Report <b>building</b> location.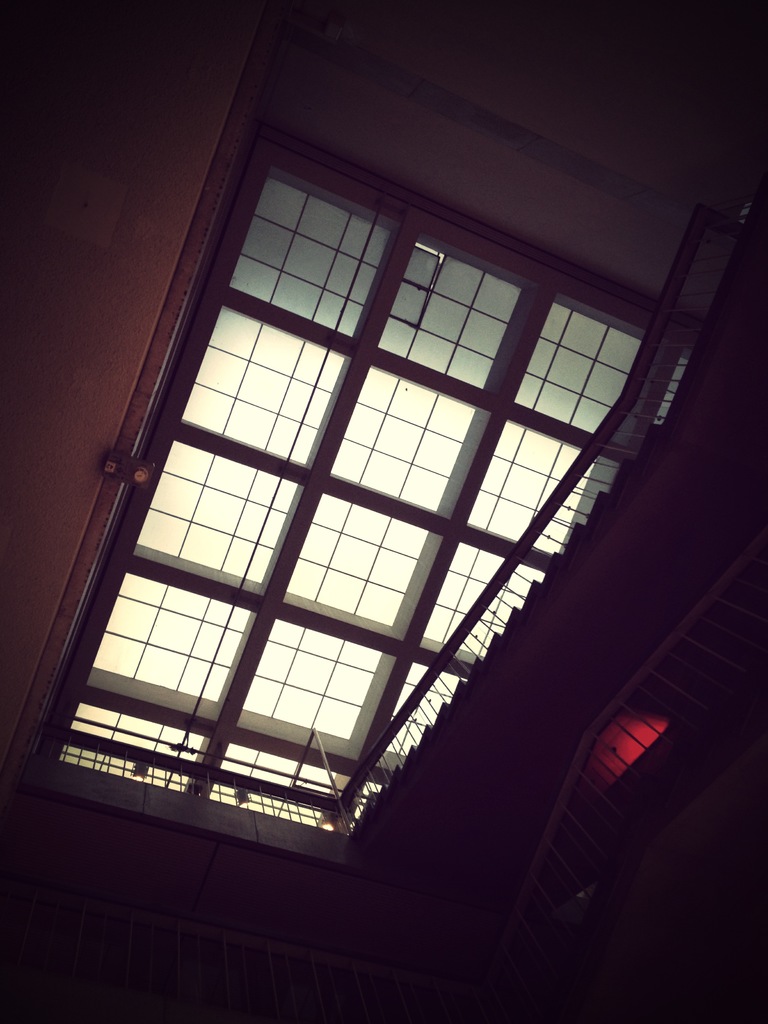
Report: (0,0,767,1014).
